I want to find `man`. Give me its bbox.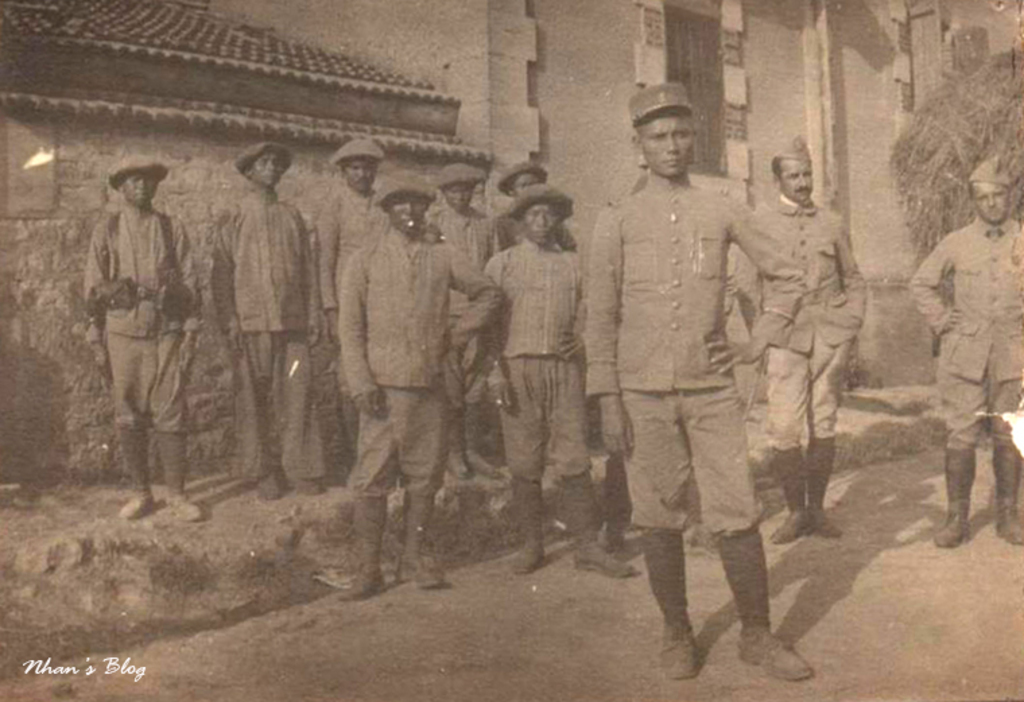
rect(583, 79, 794, 668).
